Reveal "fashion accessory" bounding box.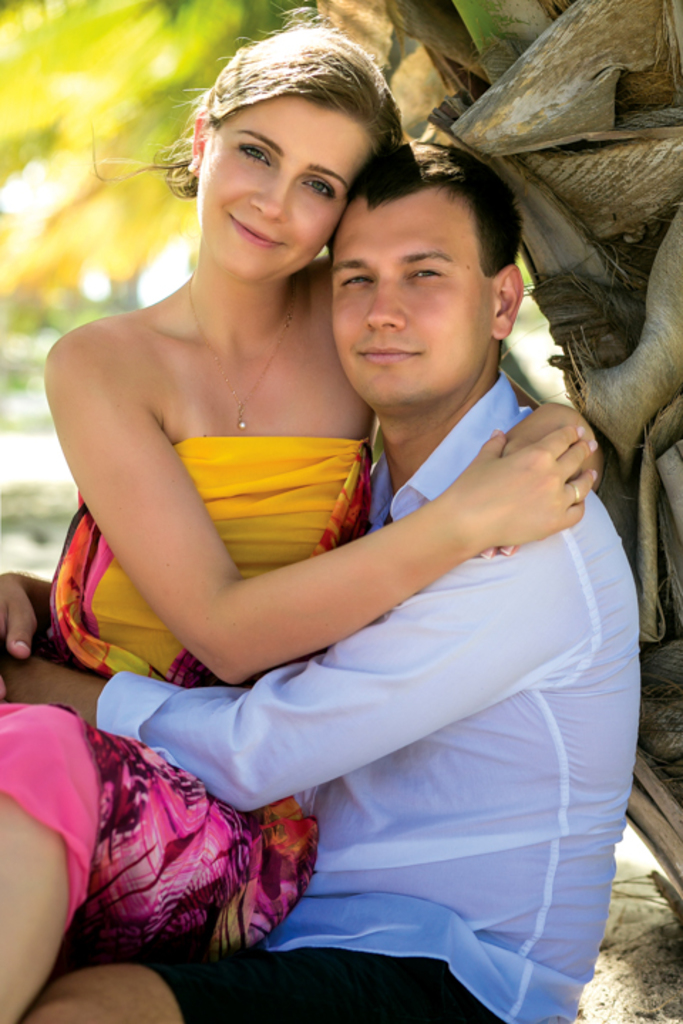
Revealed: (571, 481, 576, 505).
